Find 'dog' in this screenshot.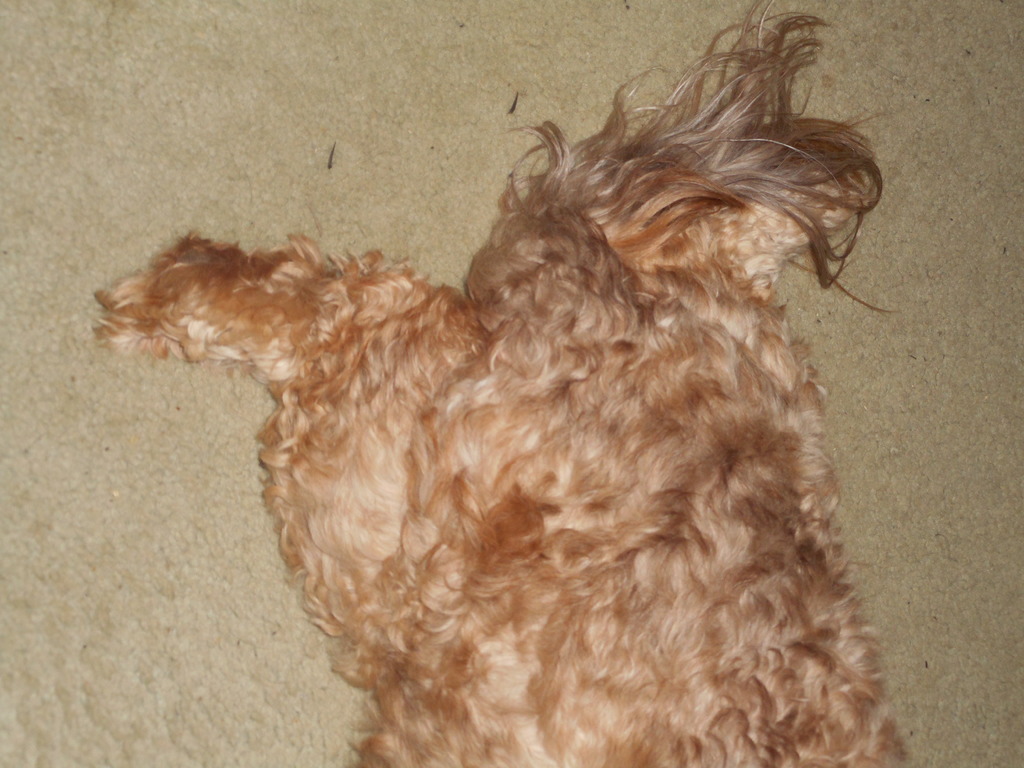
The bounding box for 'dog' is [x1=88, y1=0, x2=915, y2=767].
